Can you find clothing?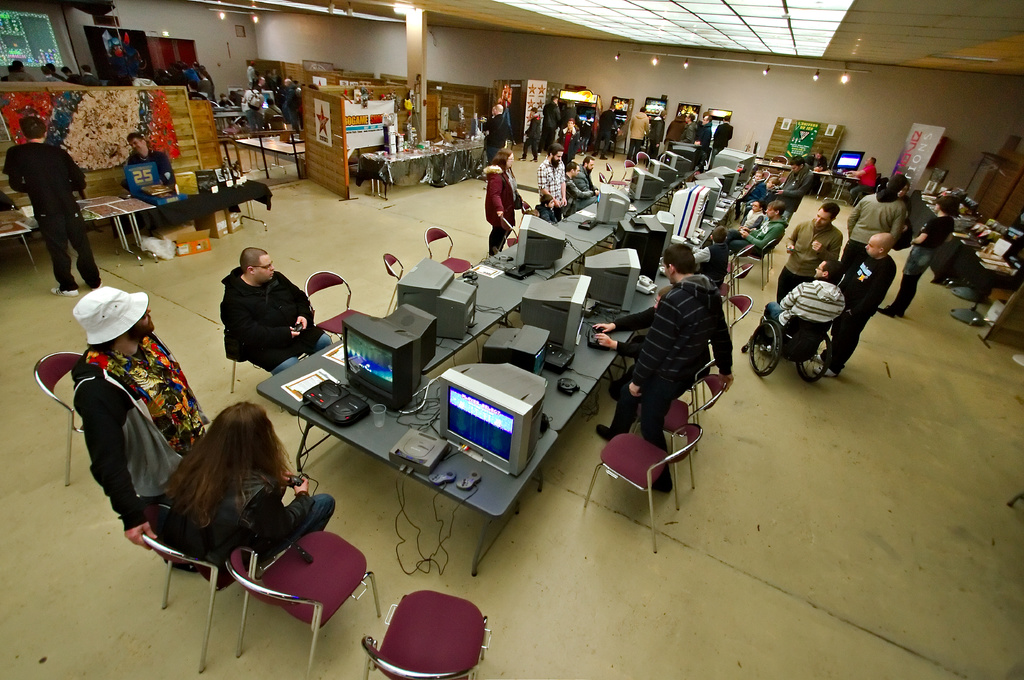
Yes, bounding box: region(283, 84, 300, 127).
